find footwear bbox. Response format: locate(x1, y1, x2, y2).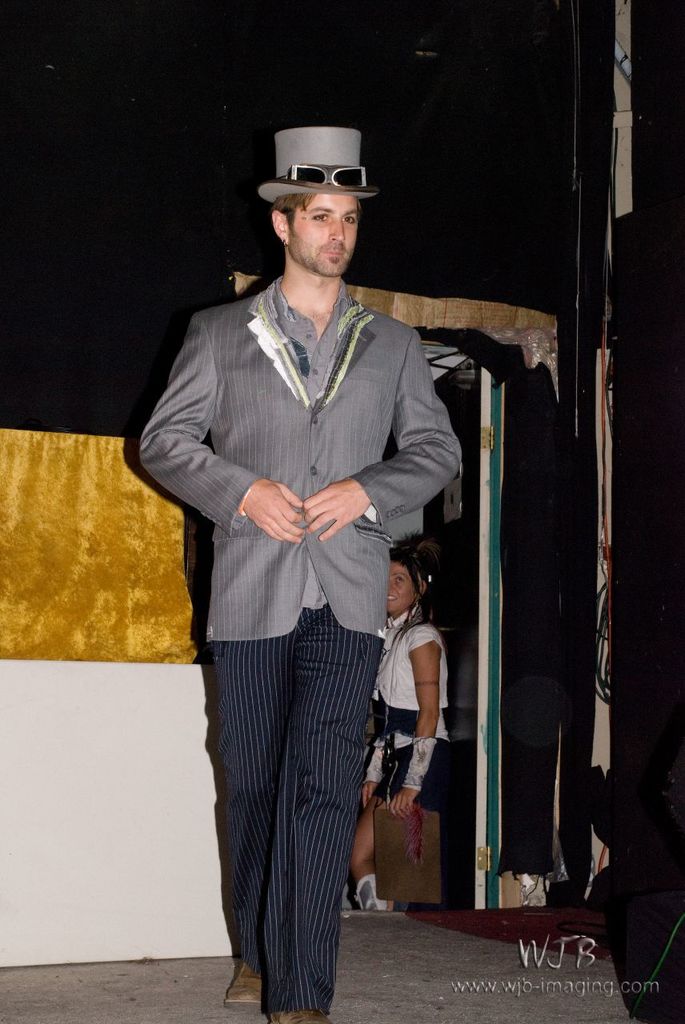
locate(357, 874, 392, 915).
